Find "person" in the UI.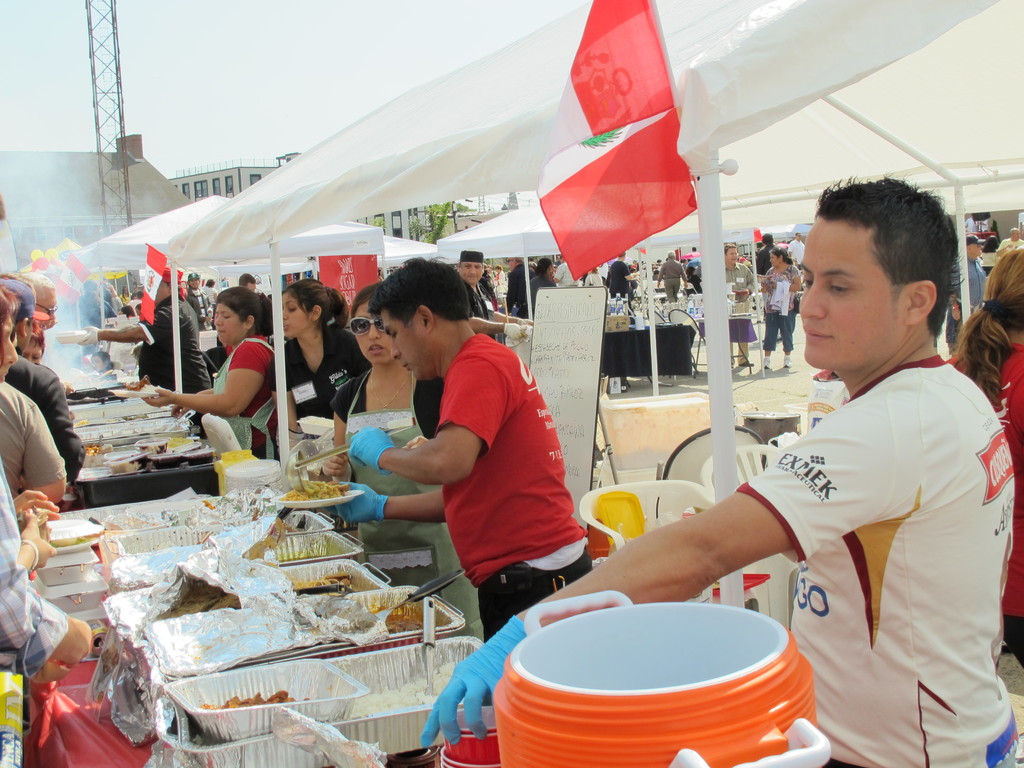
UI element at [610, 252, 640, 323].
